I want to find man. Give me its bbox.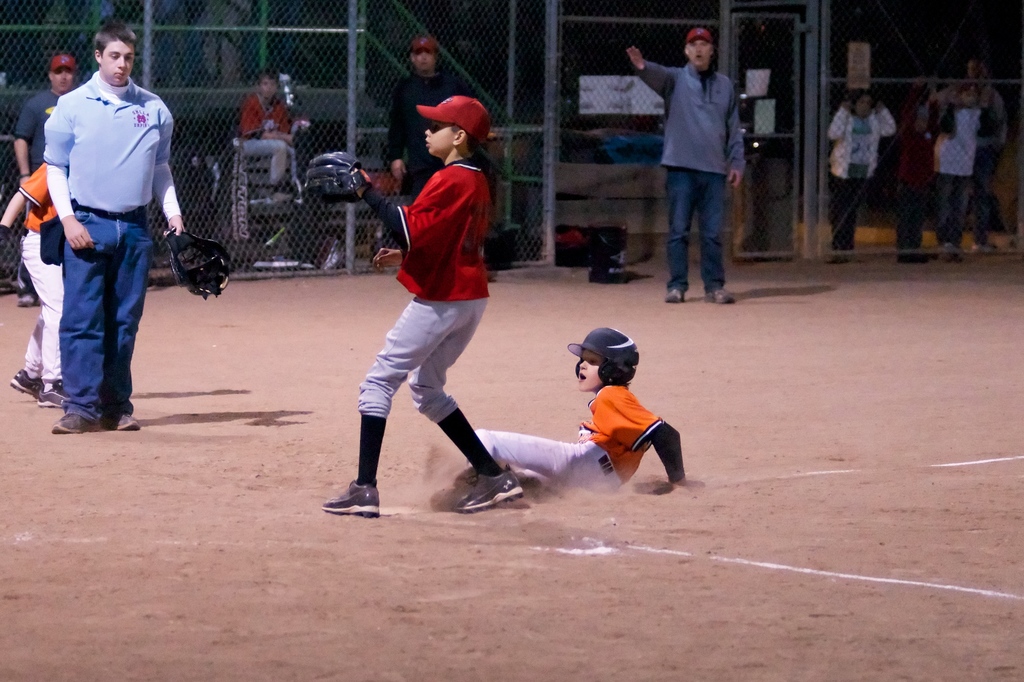
[left=627, top=28, right=749, bottom=302].
